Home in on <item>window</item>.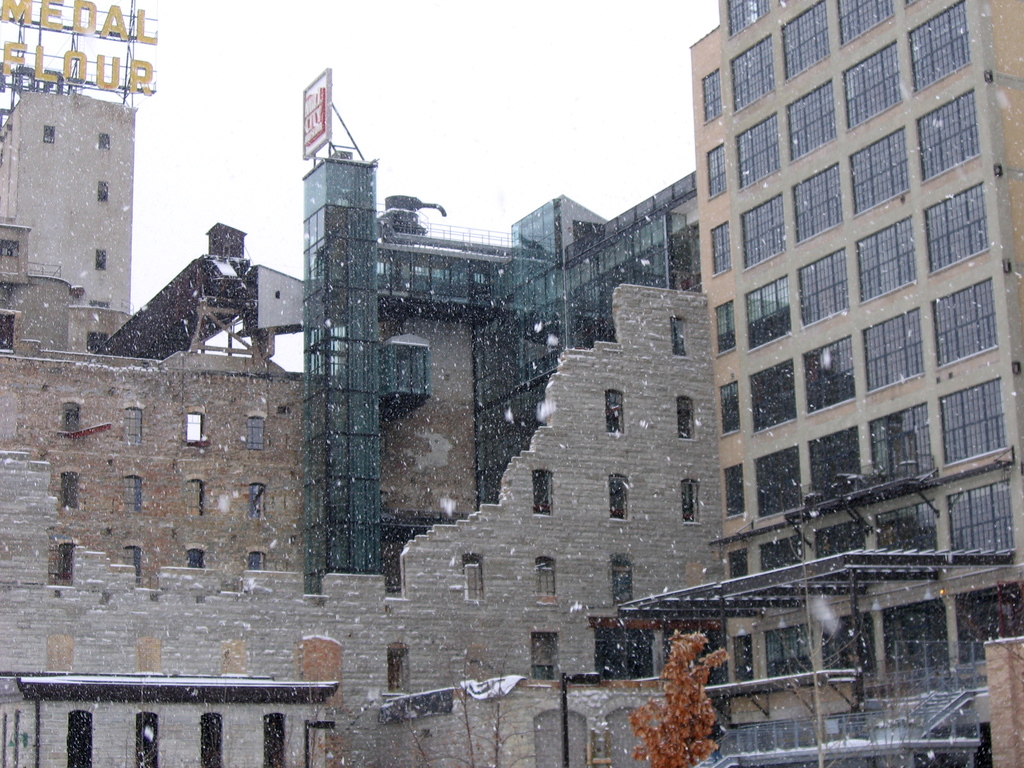
Homed in at <box>721,379,739,435</box>.
